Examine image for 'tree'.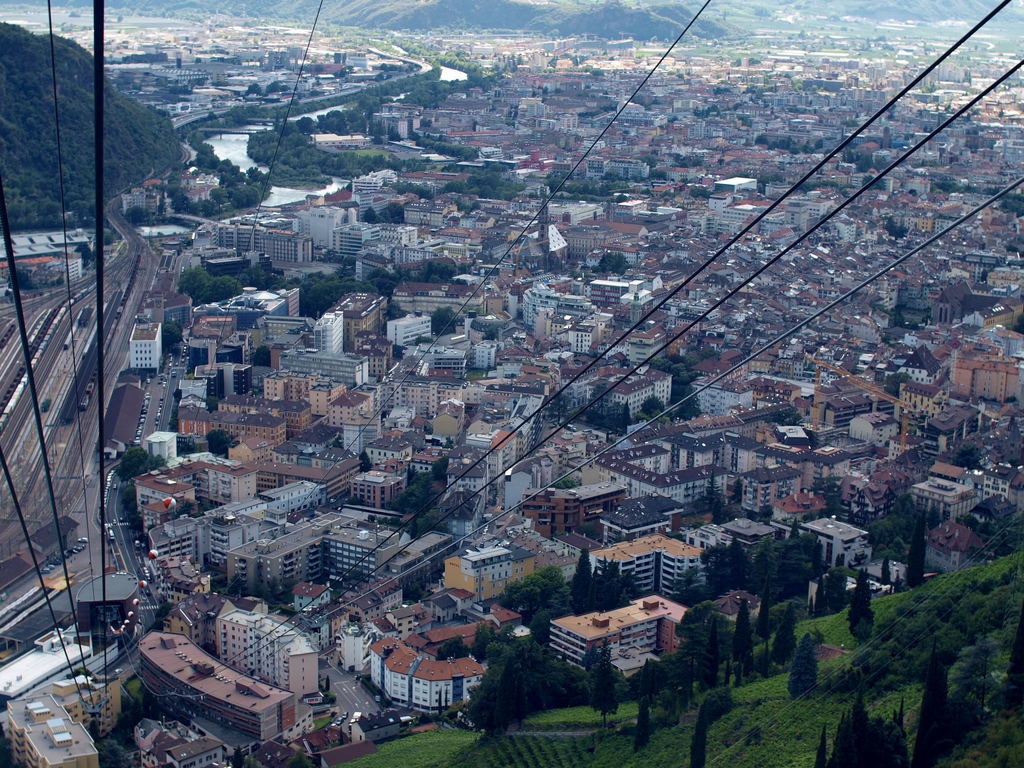
Examination result: bbox=[684, 719, 717, 767].
